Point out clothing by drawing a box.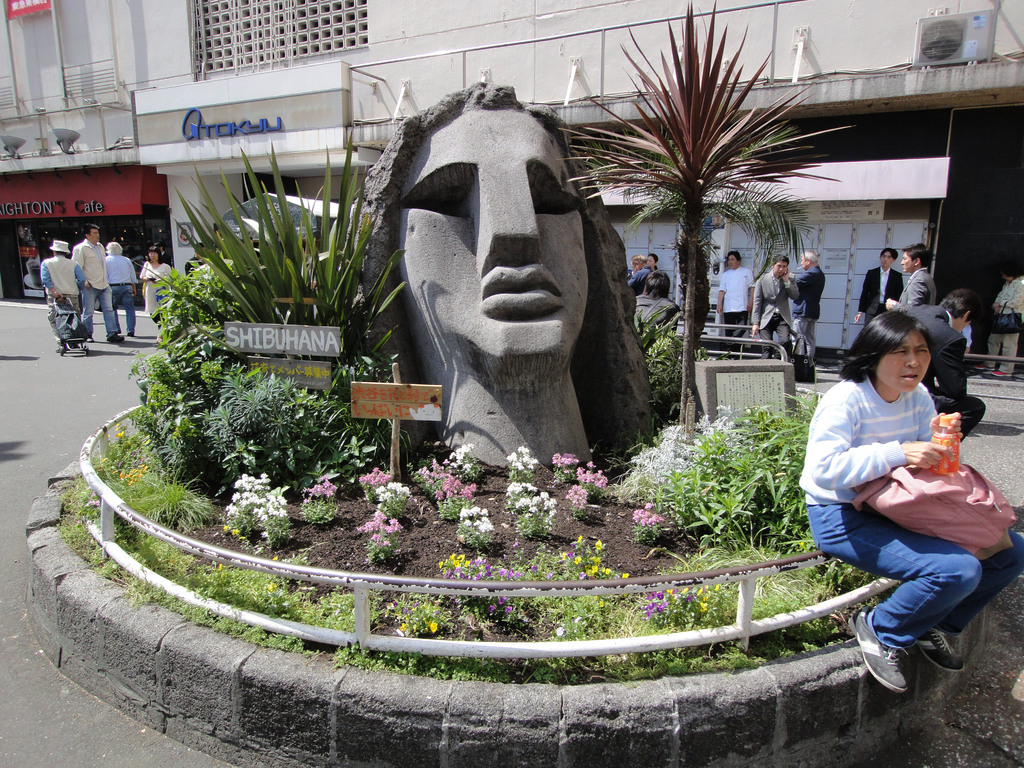
996:276:1023:375.
